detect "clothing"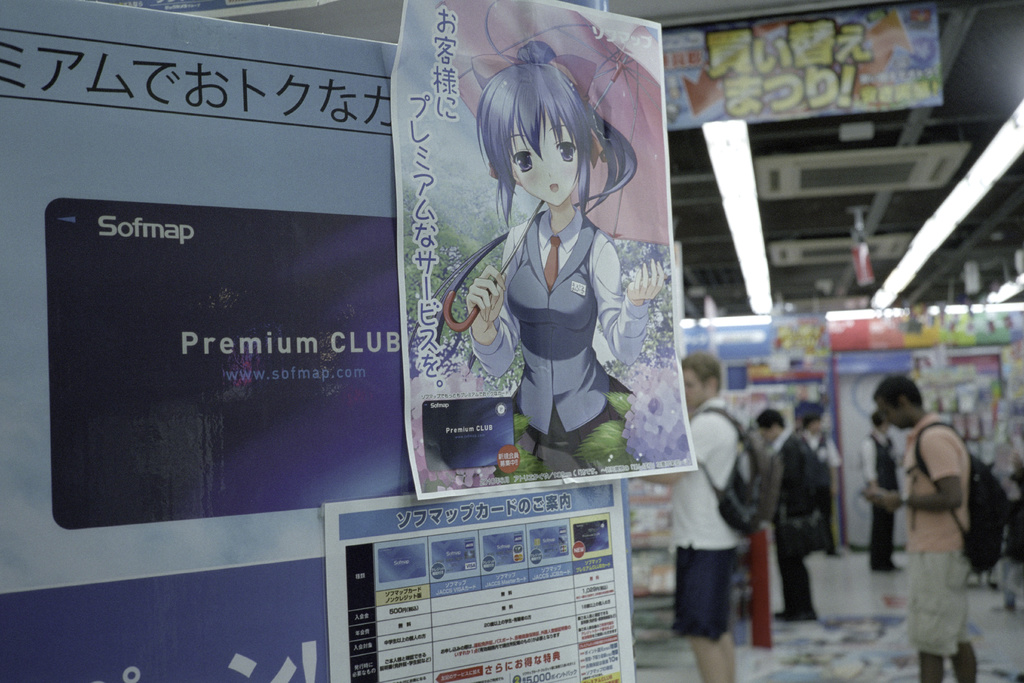
region(872, 500, 894, 572)
